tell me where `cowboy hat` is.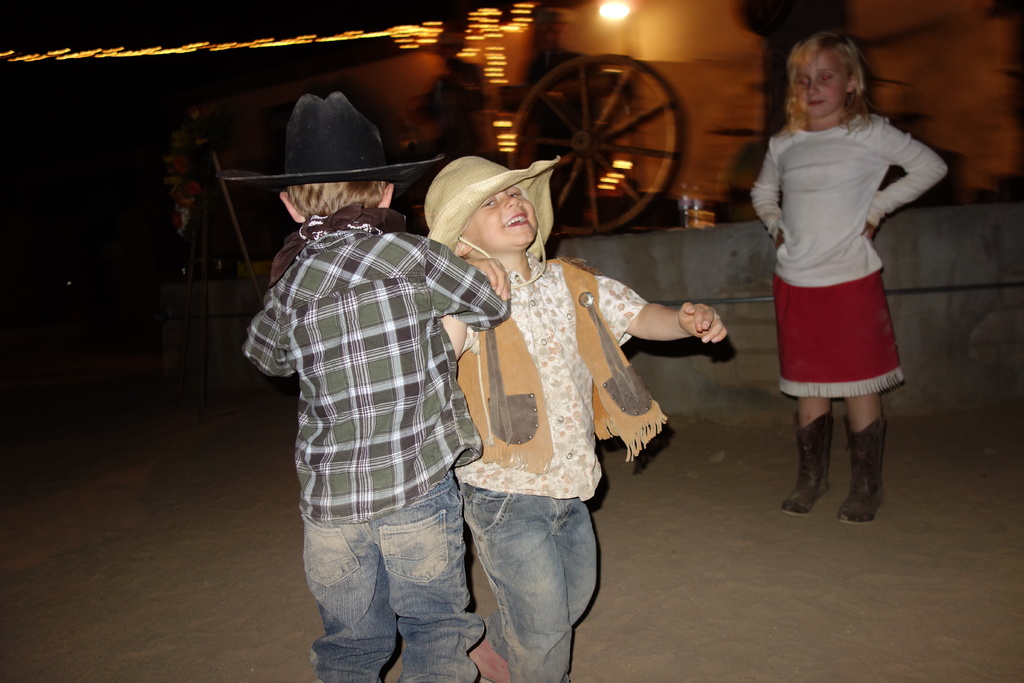
`cowboy hat` is at pyautogui.locateOnScreen(407, 148, 564, 259).
